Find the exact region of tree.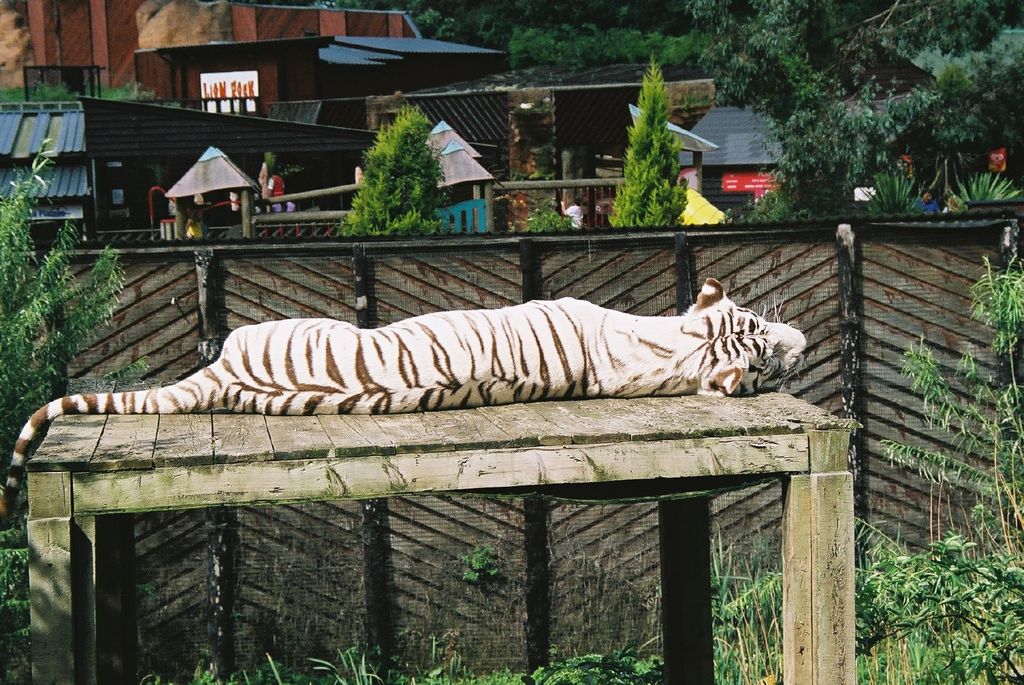
Exact region: crop(339, 95, 455, 240).
